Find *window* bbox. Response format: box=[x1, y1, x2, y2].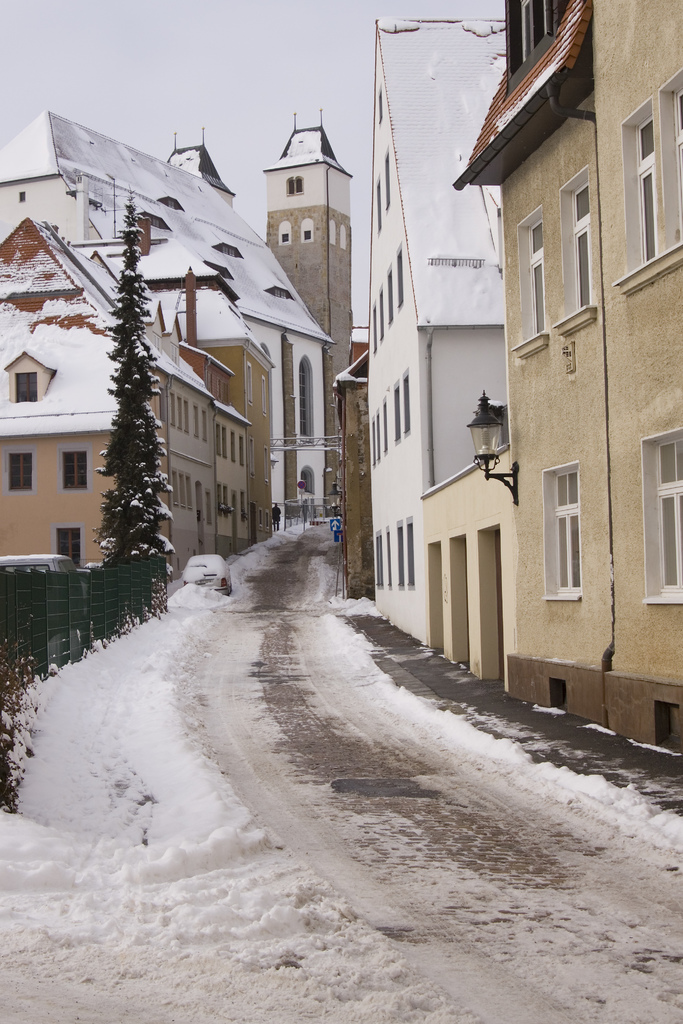
box=[63, 454, 88, 489].
